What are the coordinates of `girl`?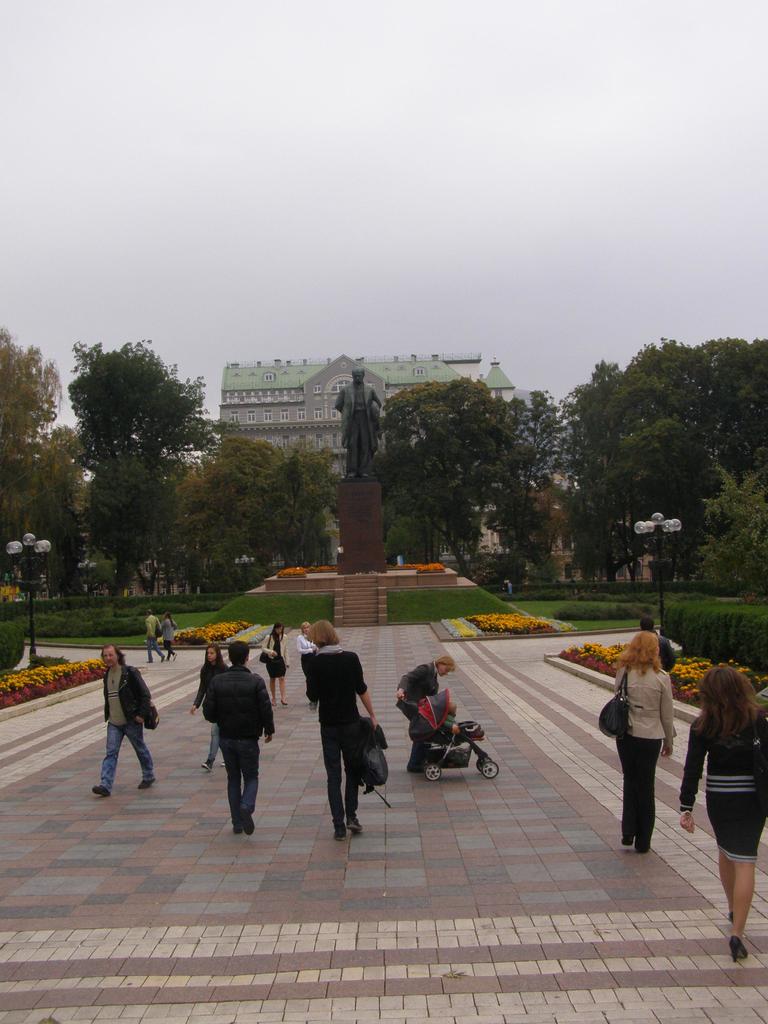
bbox=(163, 609, 177, 662).
